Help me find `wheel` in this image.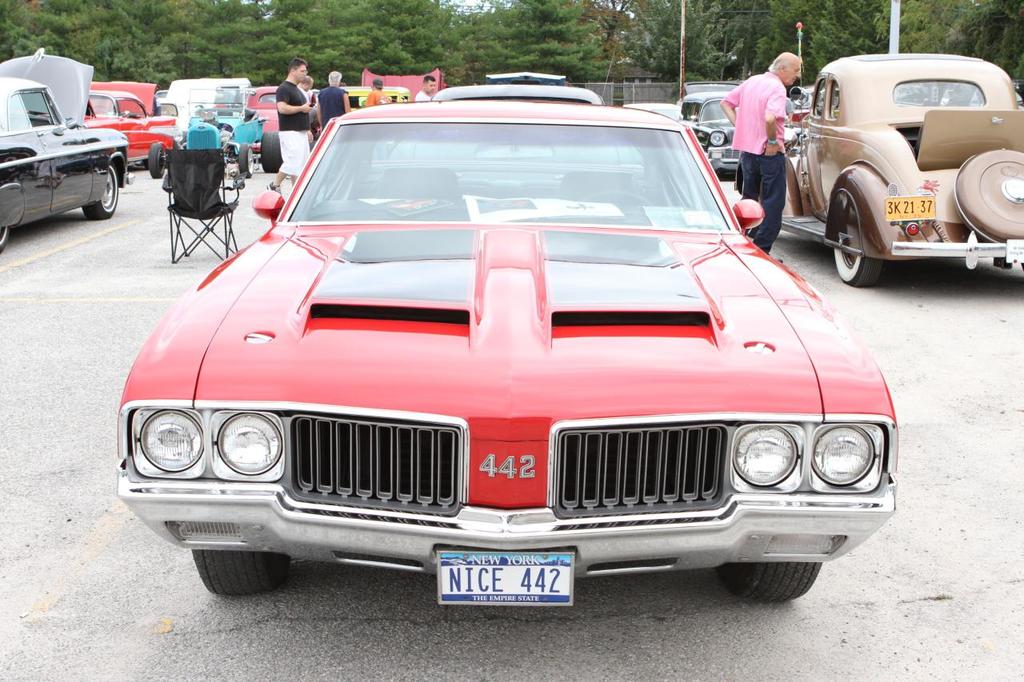
Found it: x1=146, y1=140, x2=166, y2=177.
